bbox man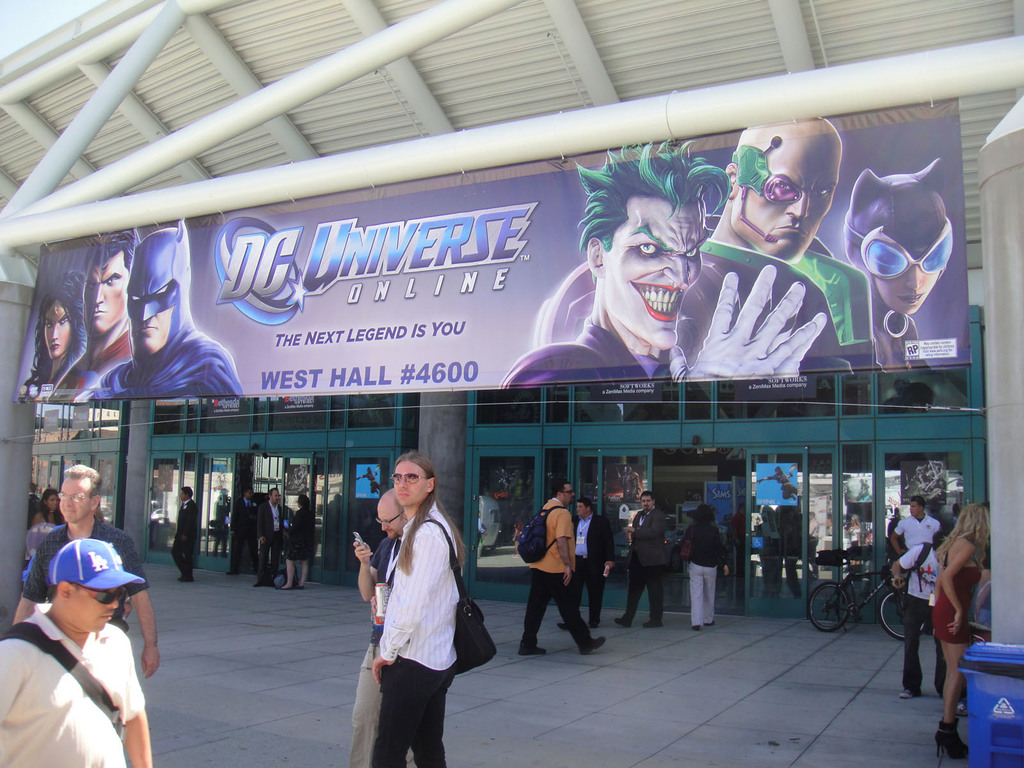
888/497/941/550
